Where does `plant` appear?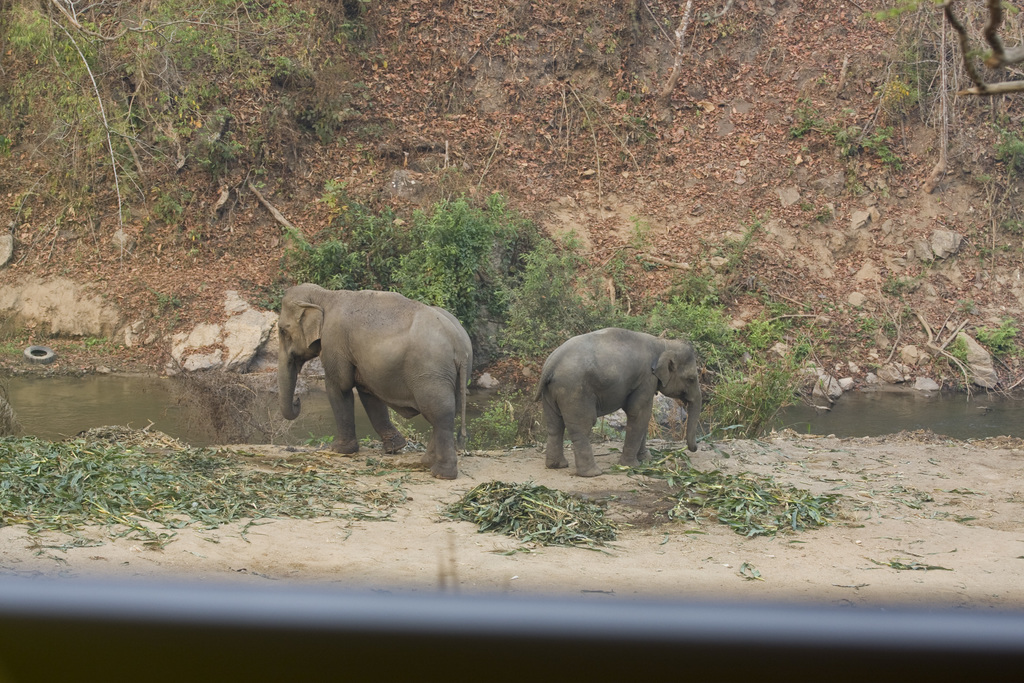
Appears at x1=979, y1=303, x2=1023, y2=362.
